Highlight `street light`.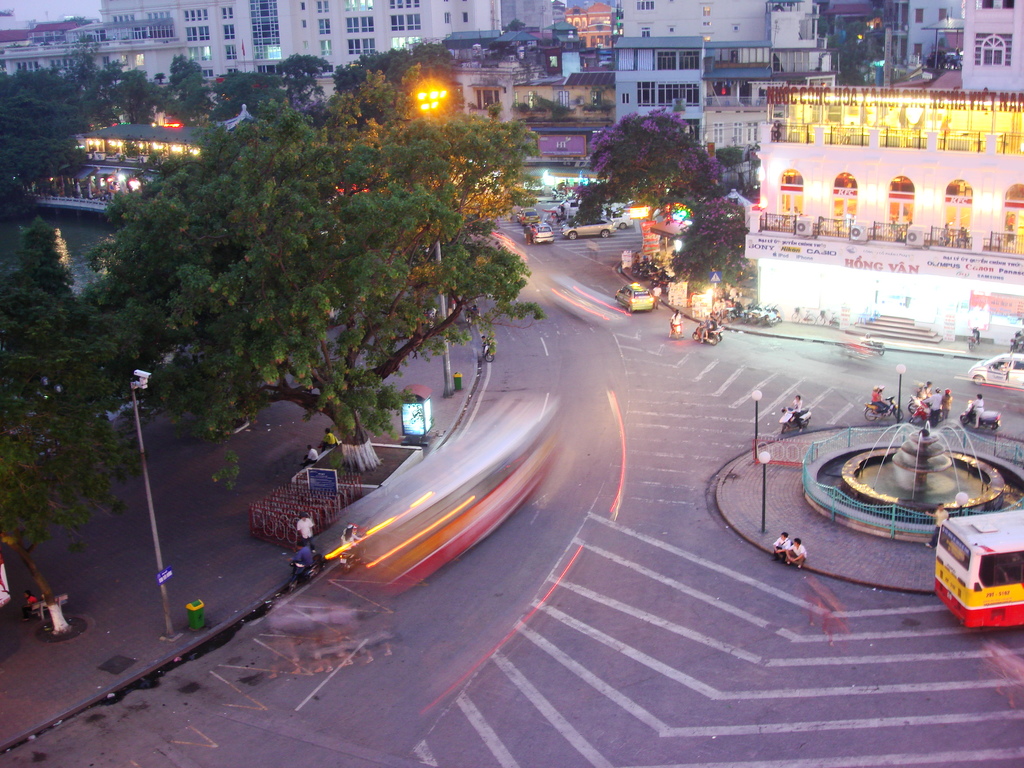
Highlighted region: crop(752, 388, 764, 458).
